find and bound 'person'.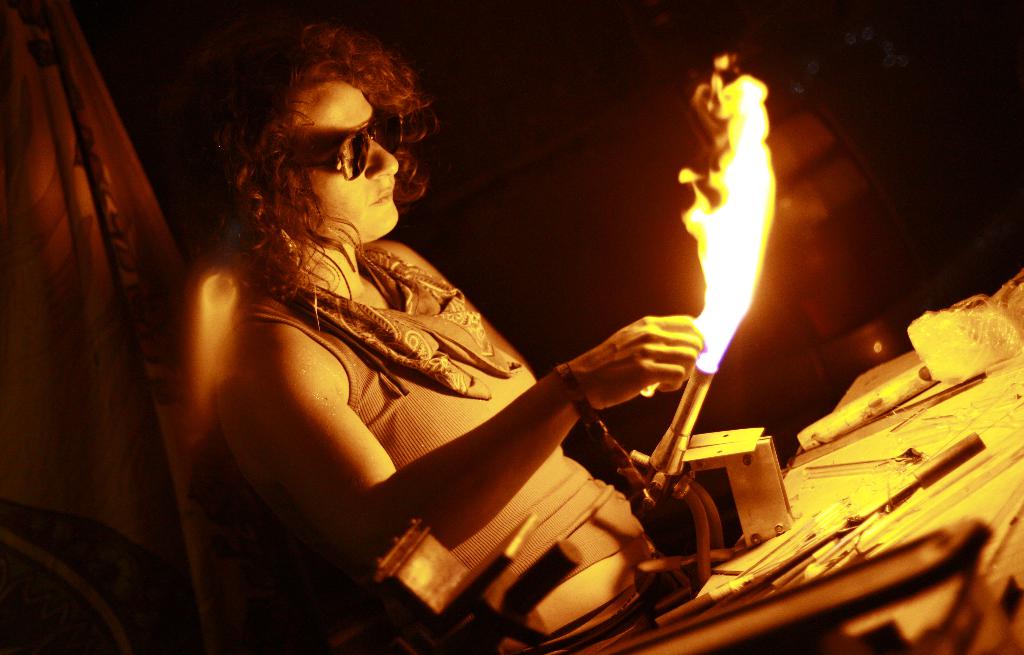
Bound: bbox=[190, 22, 705, 640].
